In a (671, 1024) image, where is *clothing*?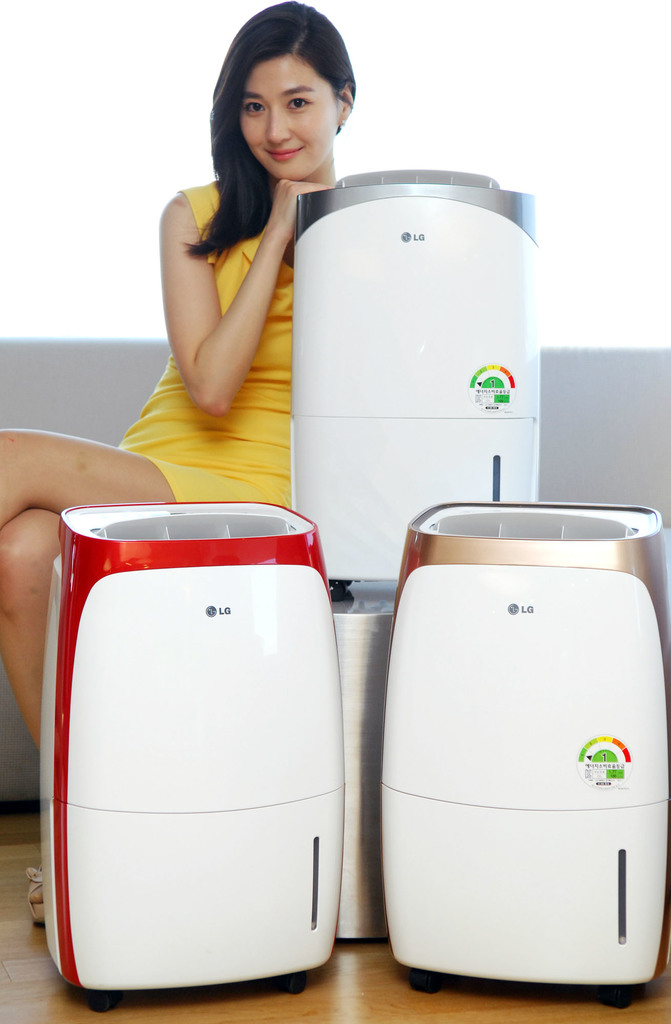
BBox(111, 184, 294, 499).
